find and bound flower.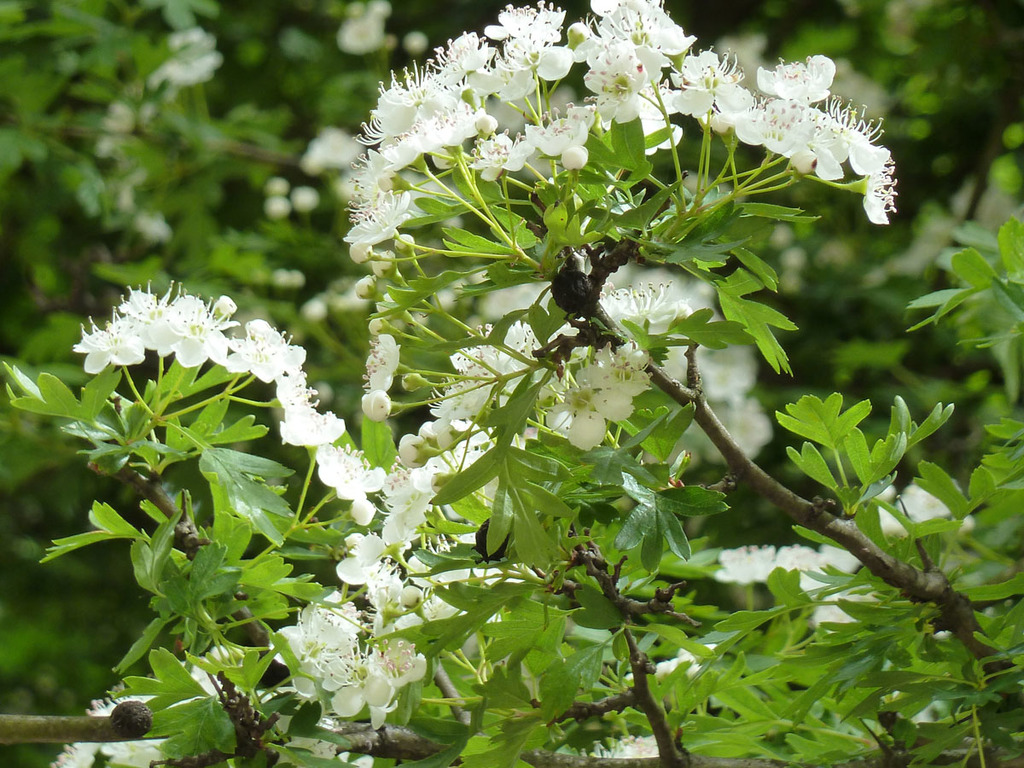
Bound: Rect(651, 643, 720, 676).
